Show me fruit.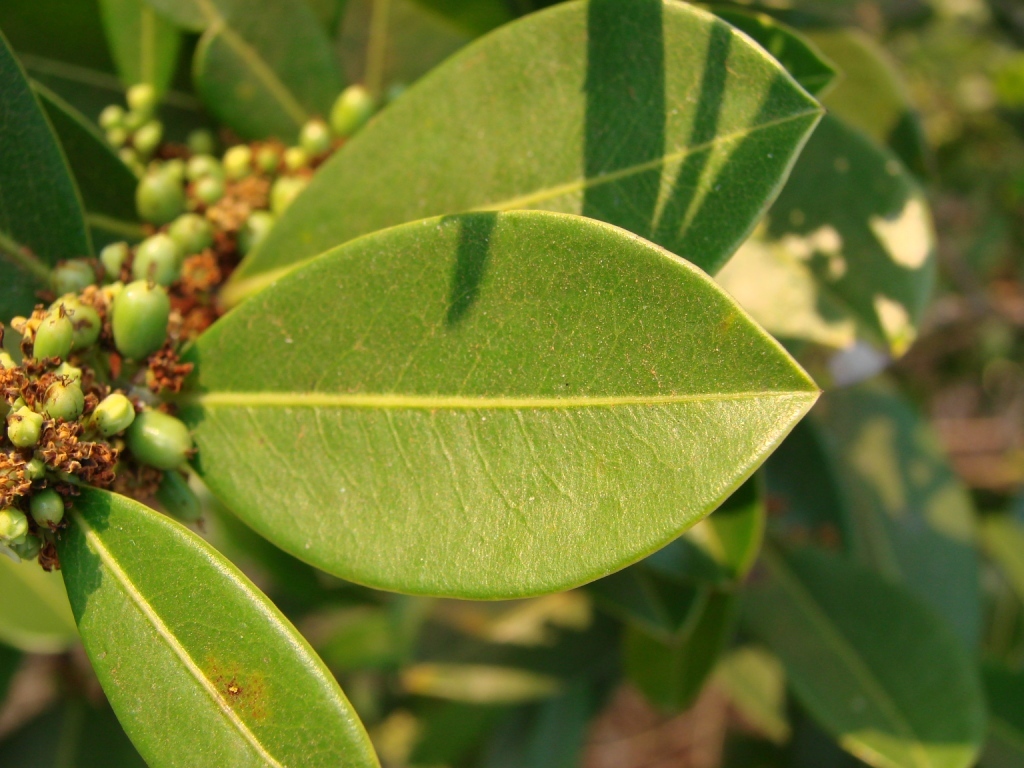
fruit is here: box=[0, 497, 31, 537].
